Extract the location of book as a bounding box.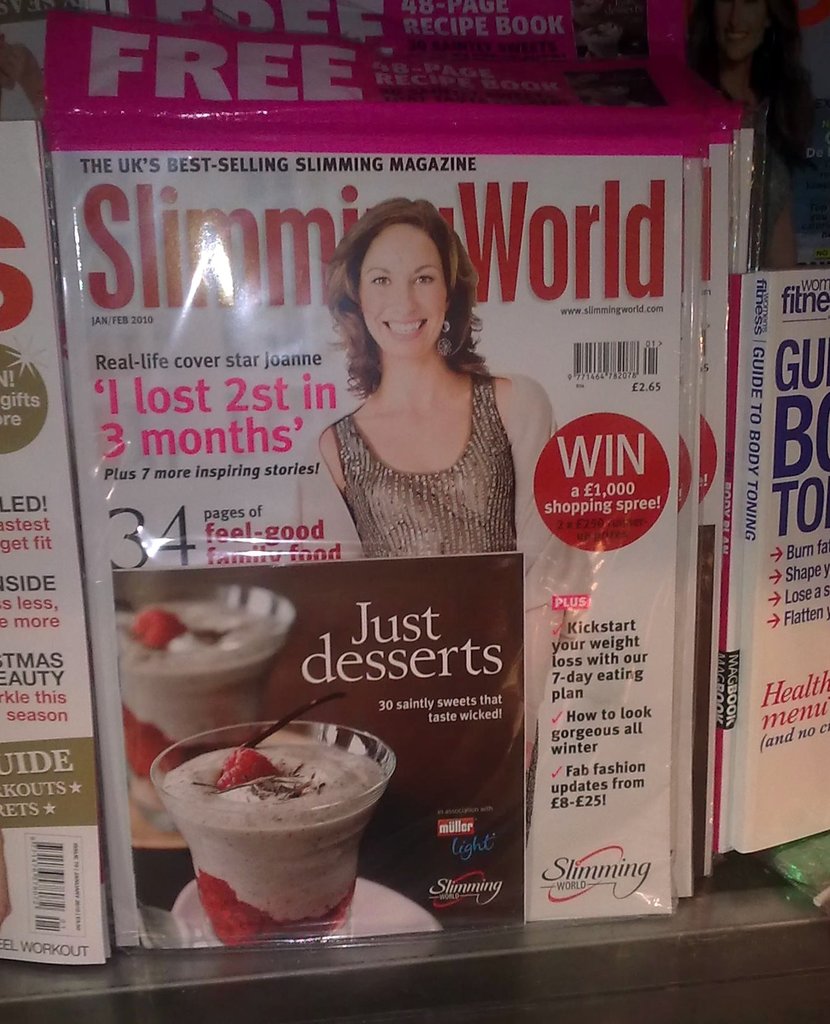
(717, 263, 829, 867).
